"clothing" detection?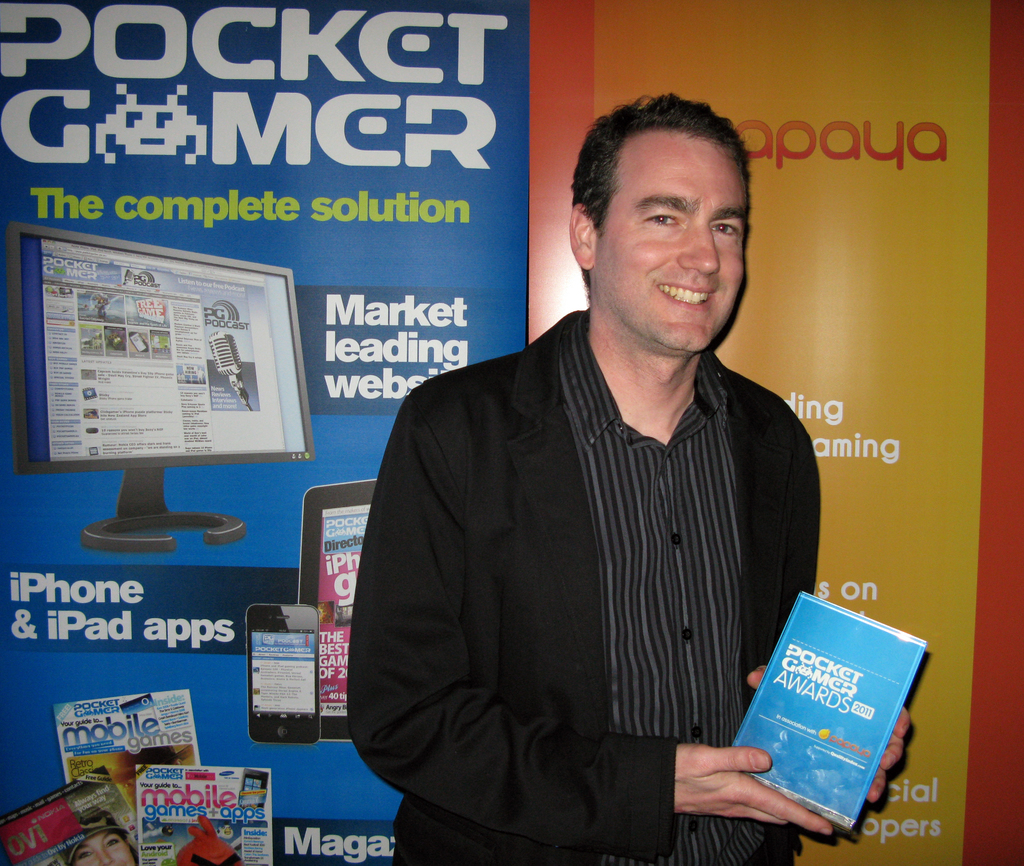
<bbox>369, 288, 847, 851</bbox>
